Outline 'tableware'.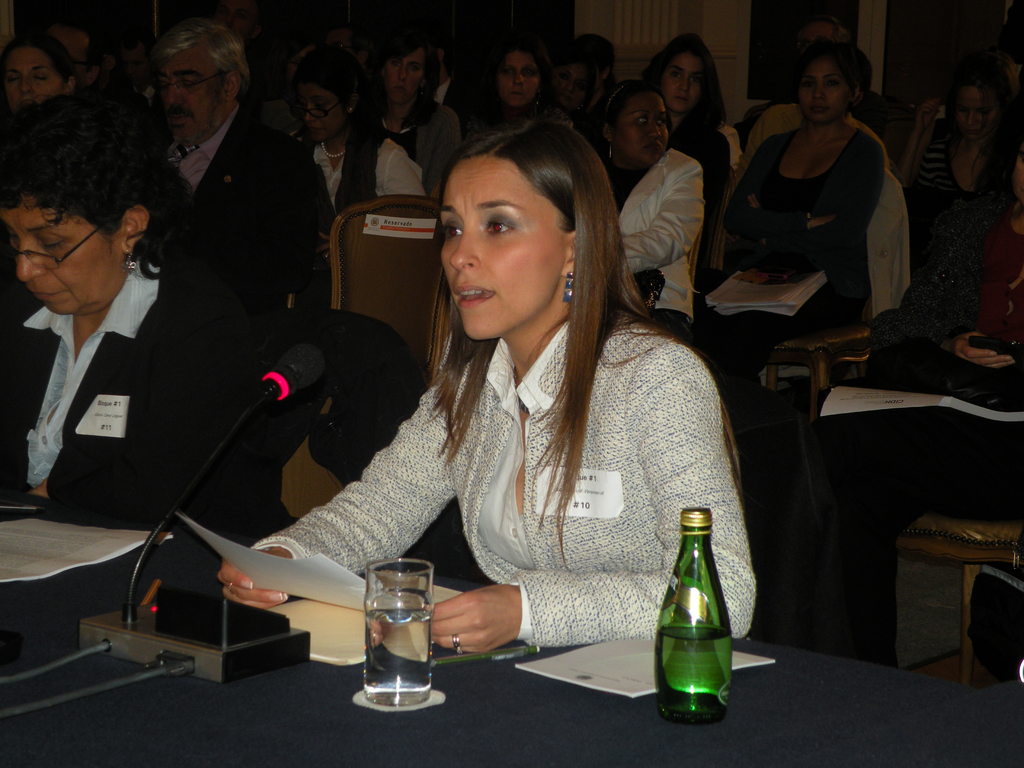
Outline: pyautogui.locateOnScreen(354, 560, 445, 707).
